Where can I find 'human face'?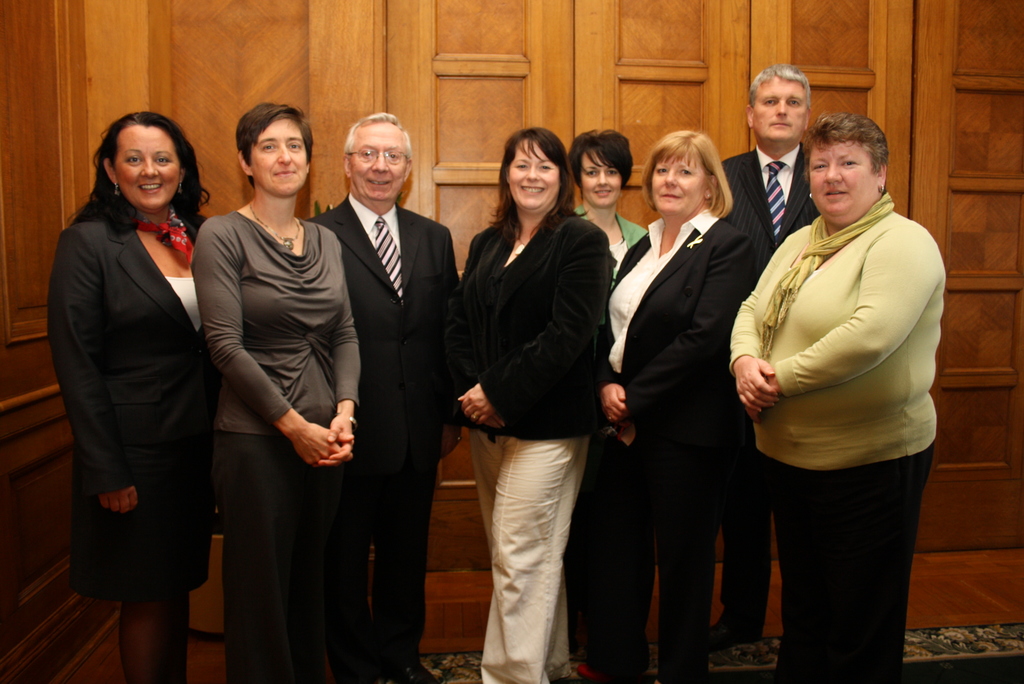
You can find it at 252, 121, 308, 201.
